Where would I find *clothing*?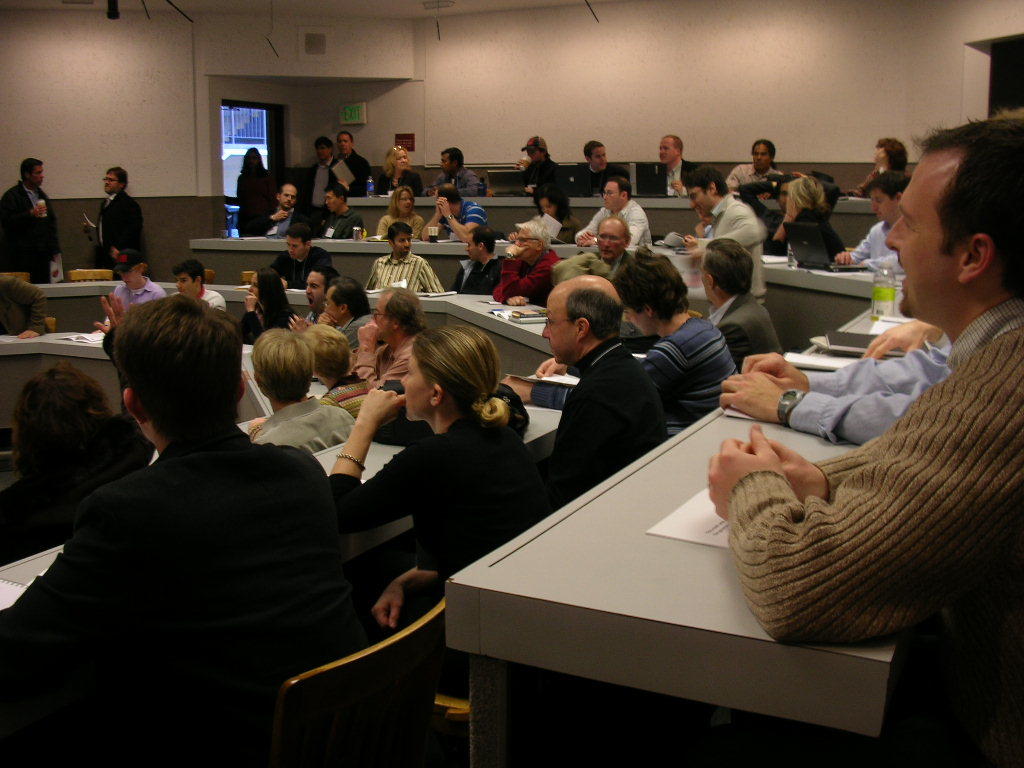
At {"x1": 714, "y1": 250, "x2": 1004, "y2": 683}.
